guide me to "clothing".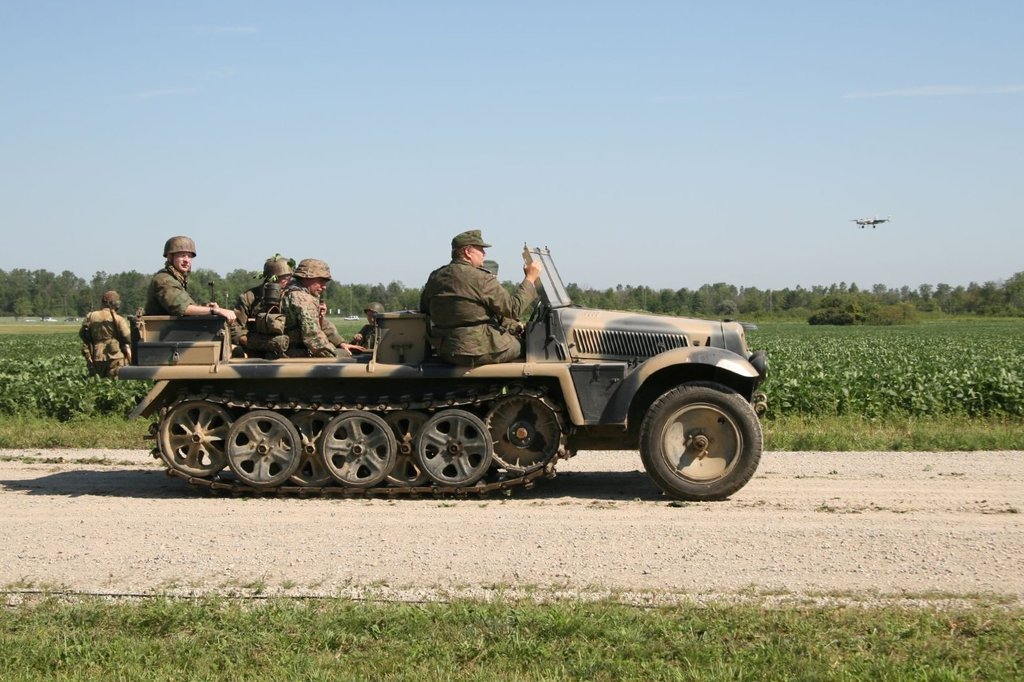
Guidance: bbox=(85, 302, 136, 385).
